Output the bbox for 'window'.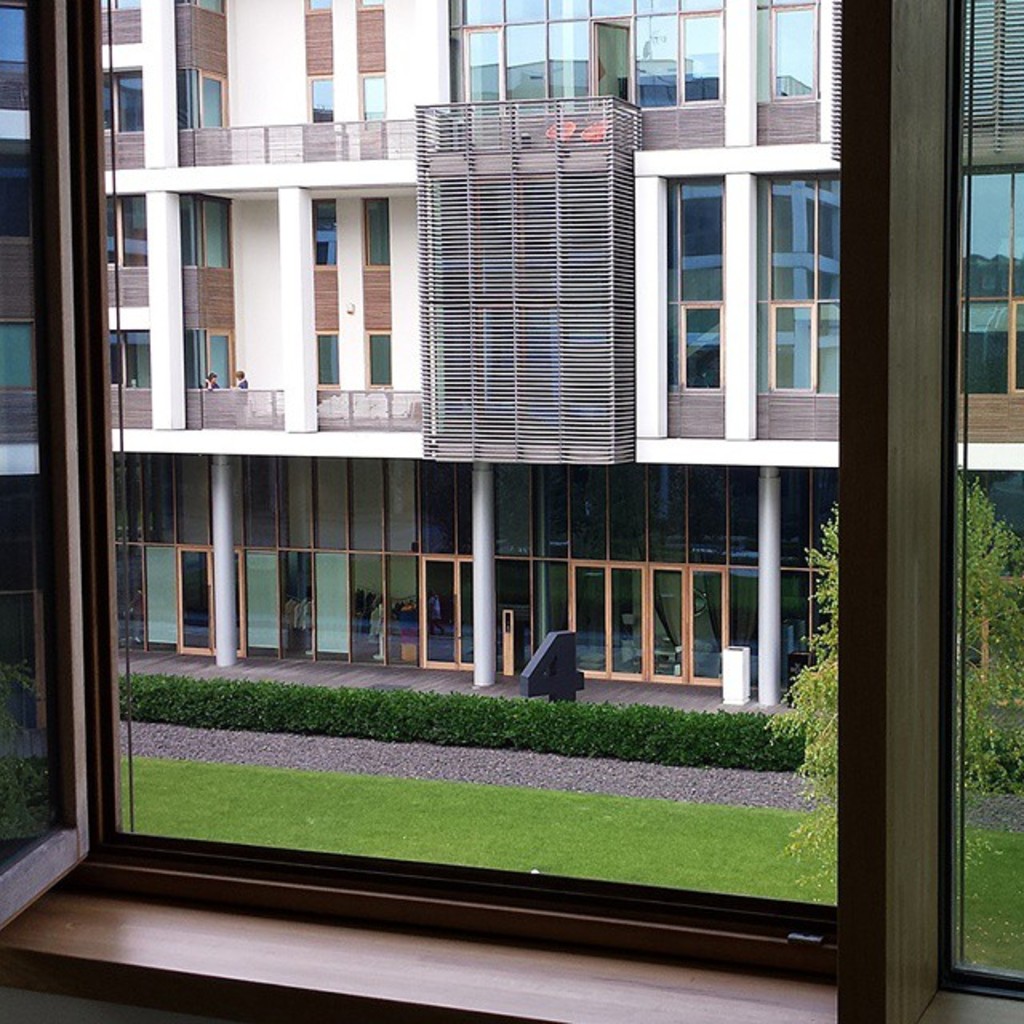
x1=363, y1=72, x2=389, y2=134.
